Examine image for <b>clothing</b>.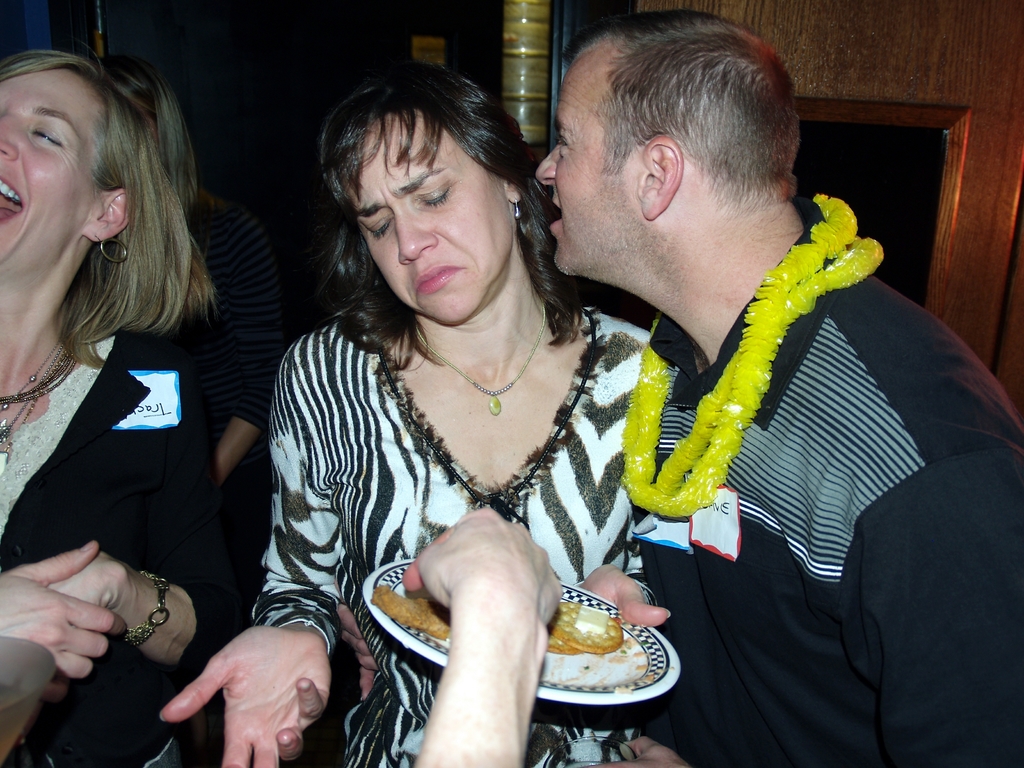
Examination result: {"left": 0, "top": 351, "right": 228, "bottom": 688}.
